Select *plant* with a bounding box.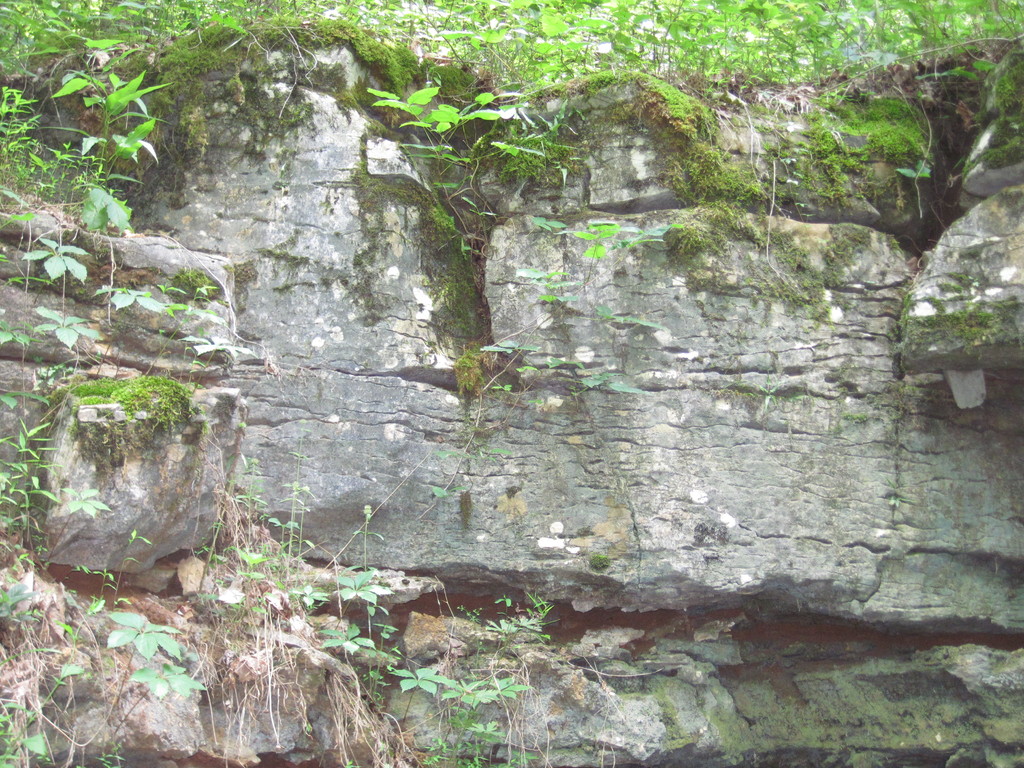
<region>481, 333, 555, 363</region>.
